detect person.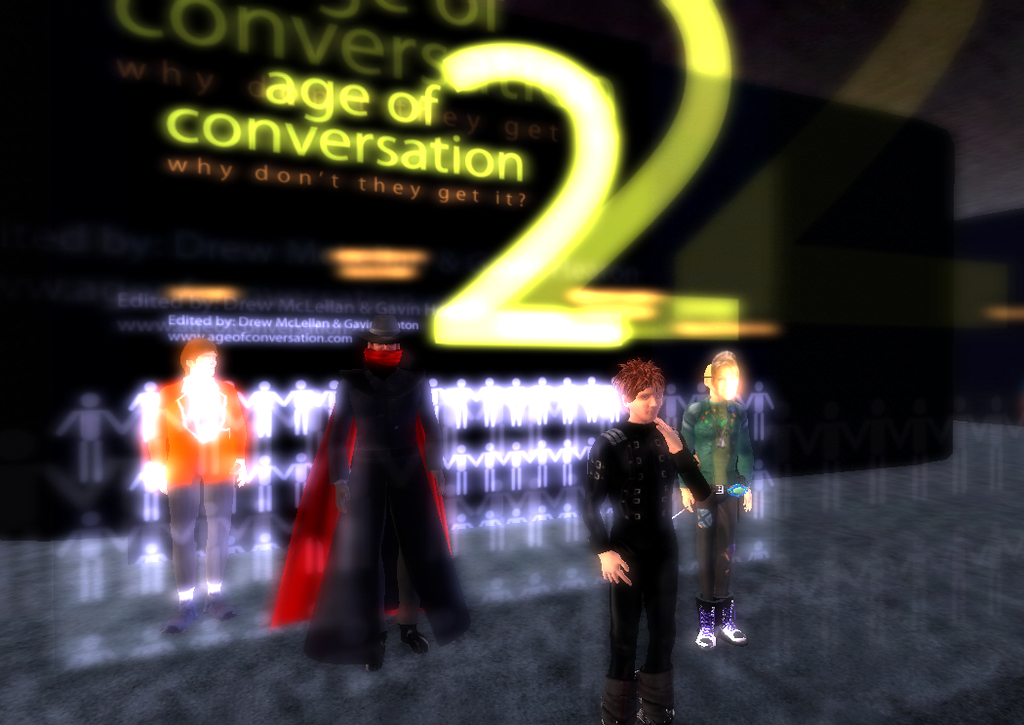
Detected at 675/356/746/643.
